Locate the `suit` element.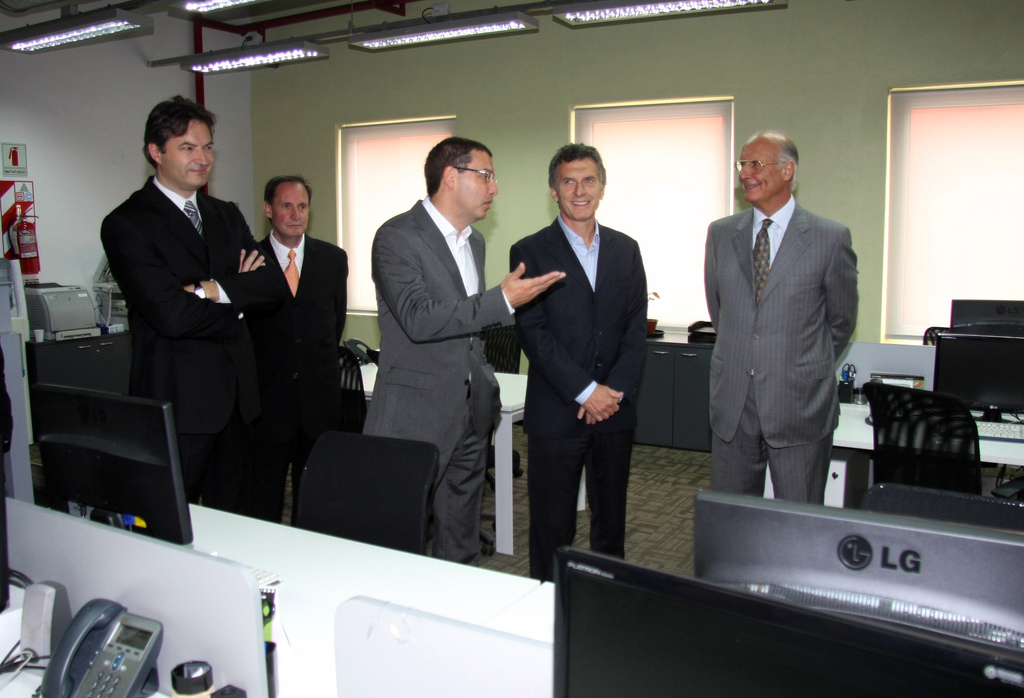
Element bbox: pyautogui.locateOnScreen(371, 189, 522, 565).
